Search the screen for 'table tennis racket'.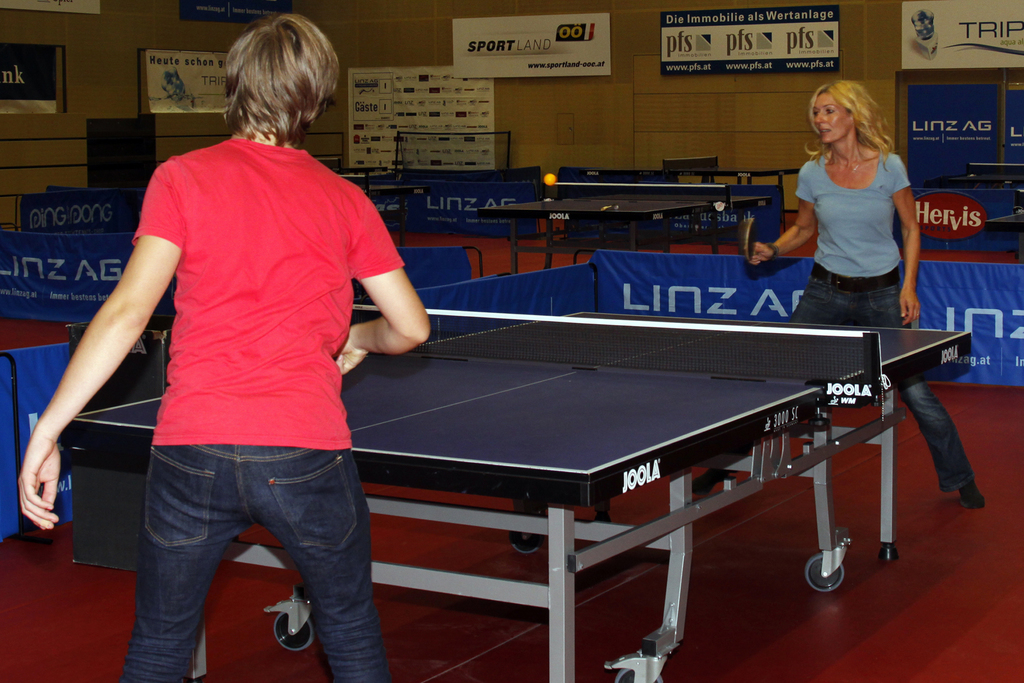
Found at {"x1": 740, "y1": 216, "x2": 758, "y2": 257}.
